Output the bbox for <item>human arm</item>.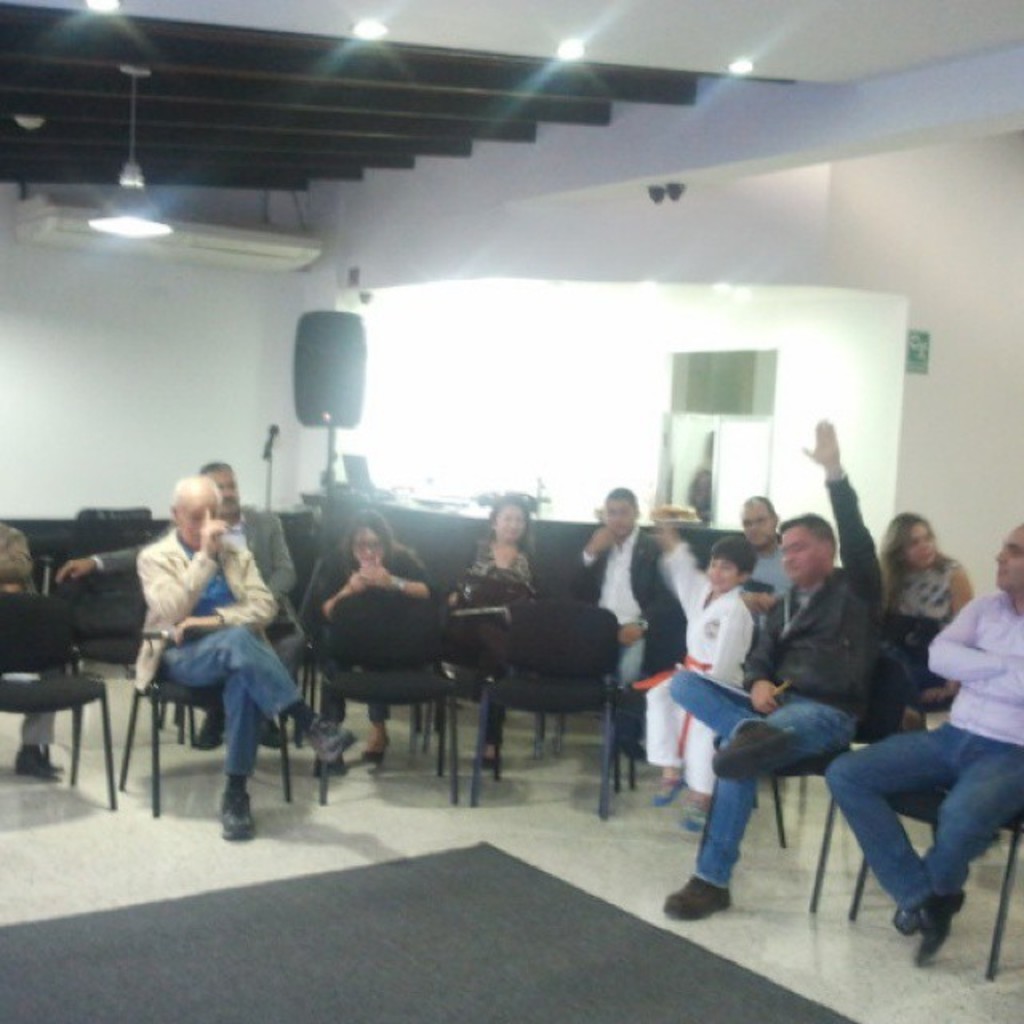
709, 598, 747, 685.
